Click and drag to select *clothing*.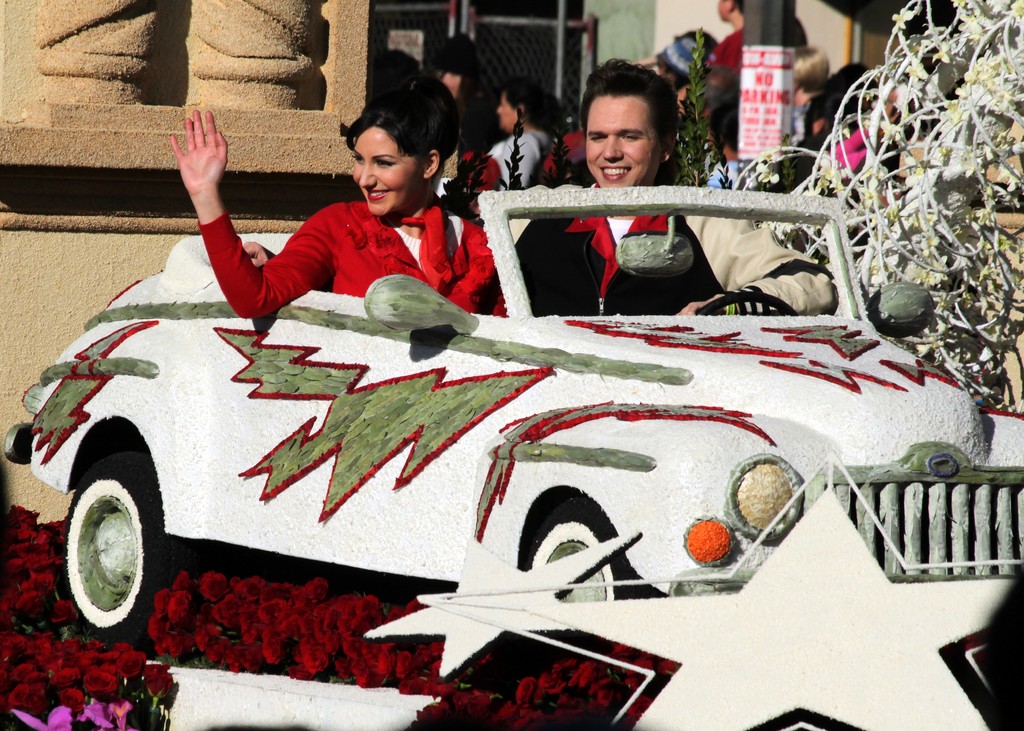
Selection: BBox(493, 199, 839, 319).
